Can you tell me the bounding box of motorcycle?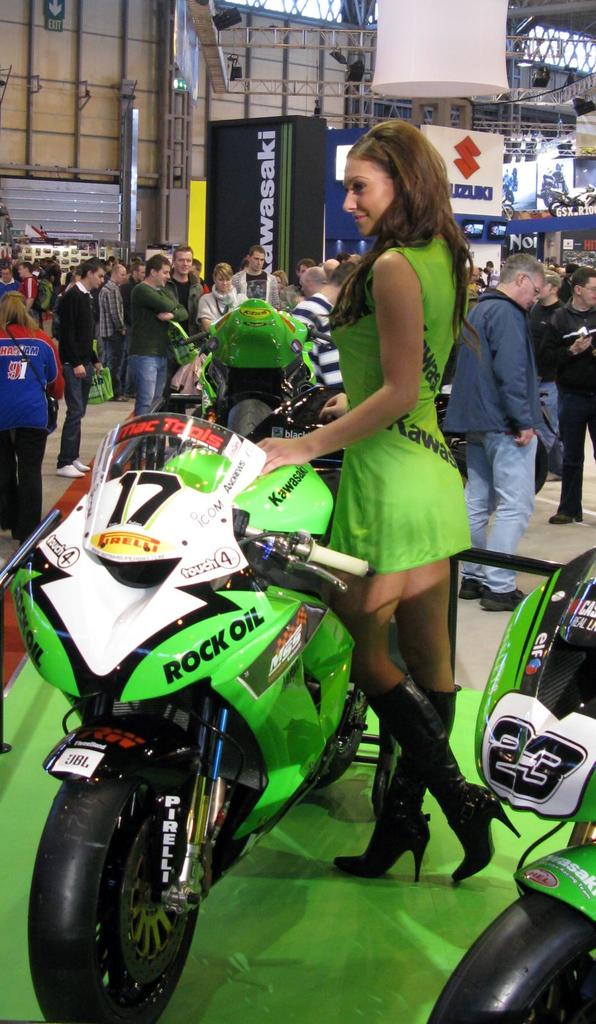
(6,402,376,1021).
